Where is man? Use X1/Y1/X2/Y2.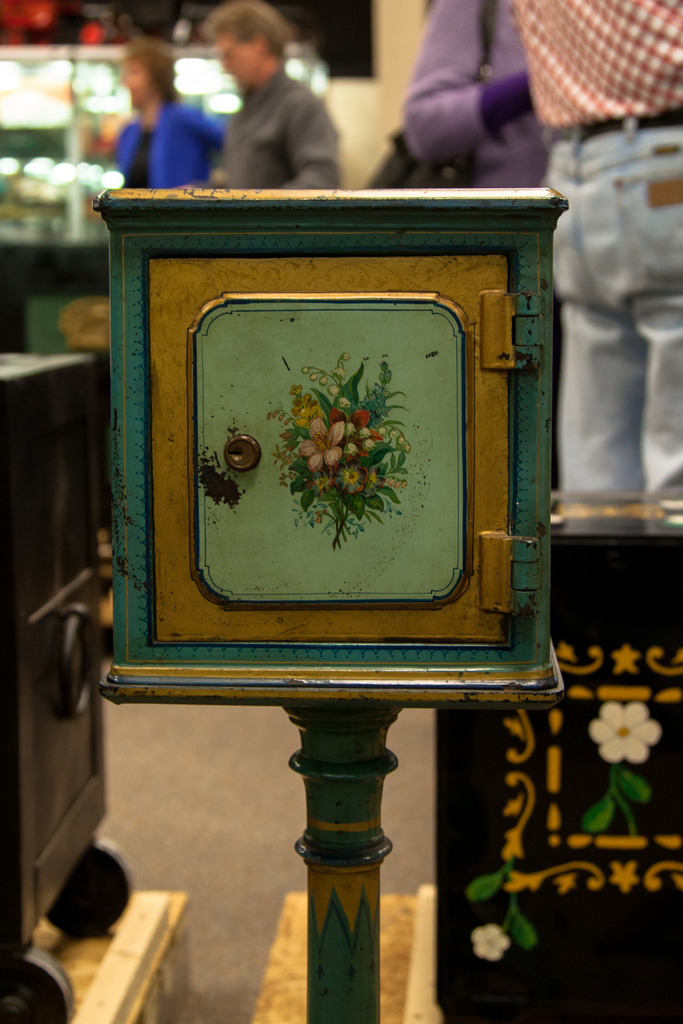
193/22/366/172.
